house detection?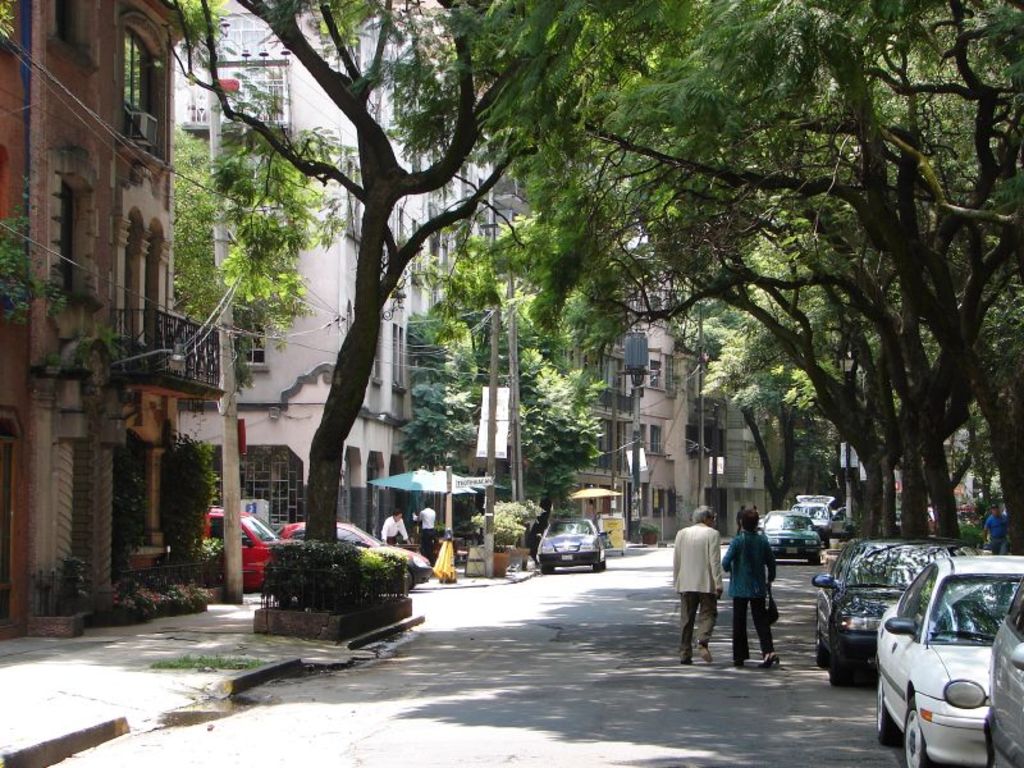
<bbox>207, 27, 398, 545</bbox>
